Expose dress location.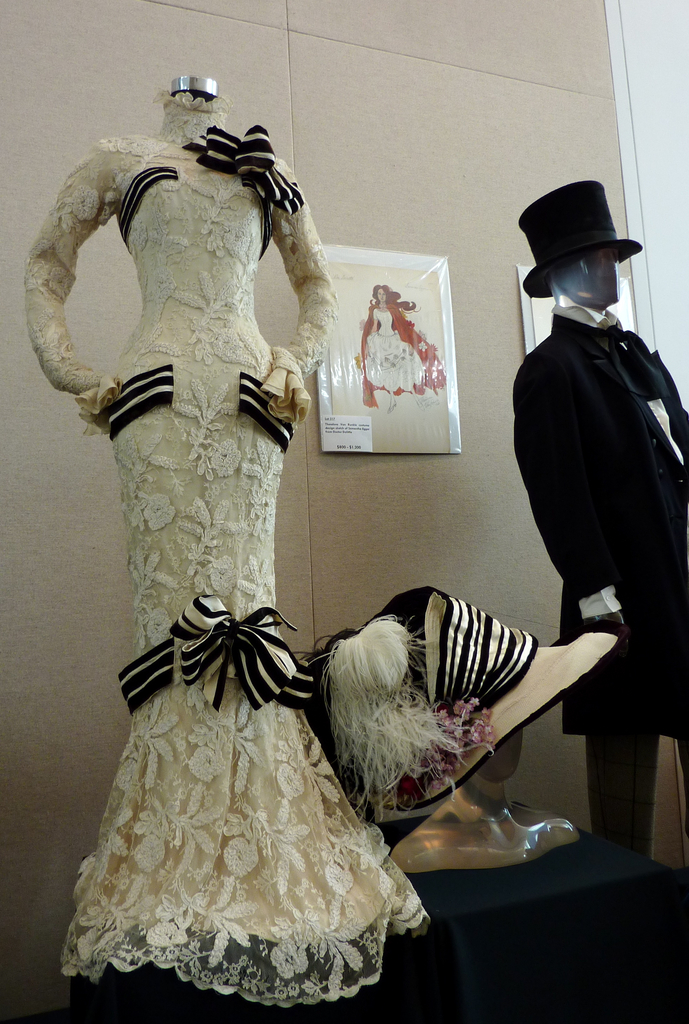
Exposed at 20,89,429,1007.
